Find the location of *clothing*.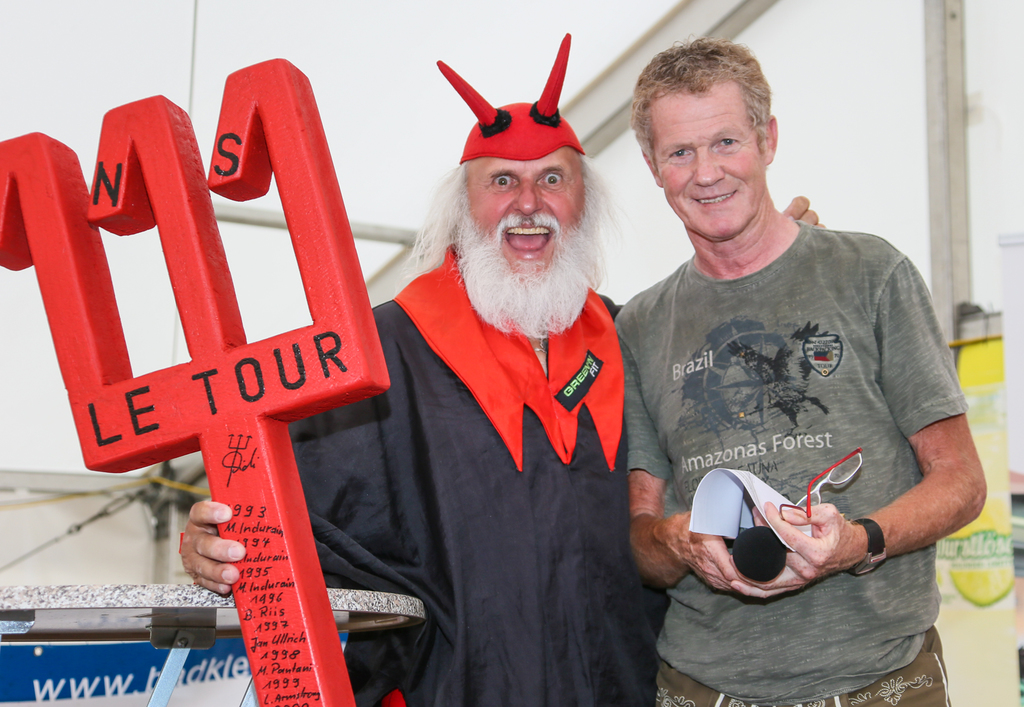
Location: 659:214:961:643.
